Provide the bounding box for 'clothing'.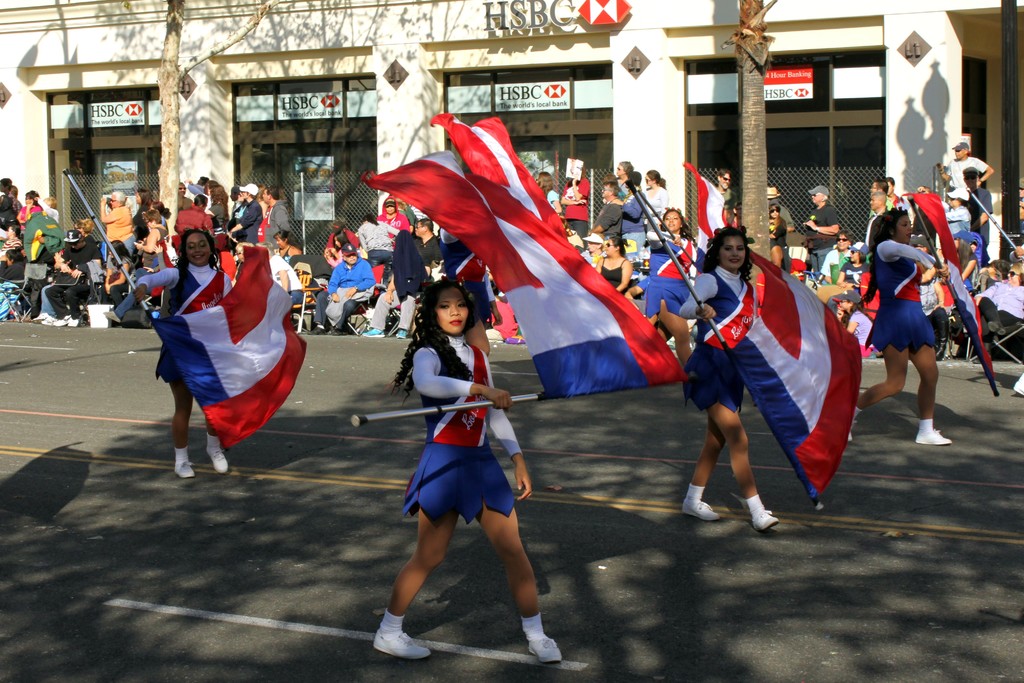
<box>678,262,751,427</box>.
